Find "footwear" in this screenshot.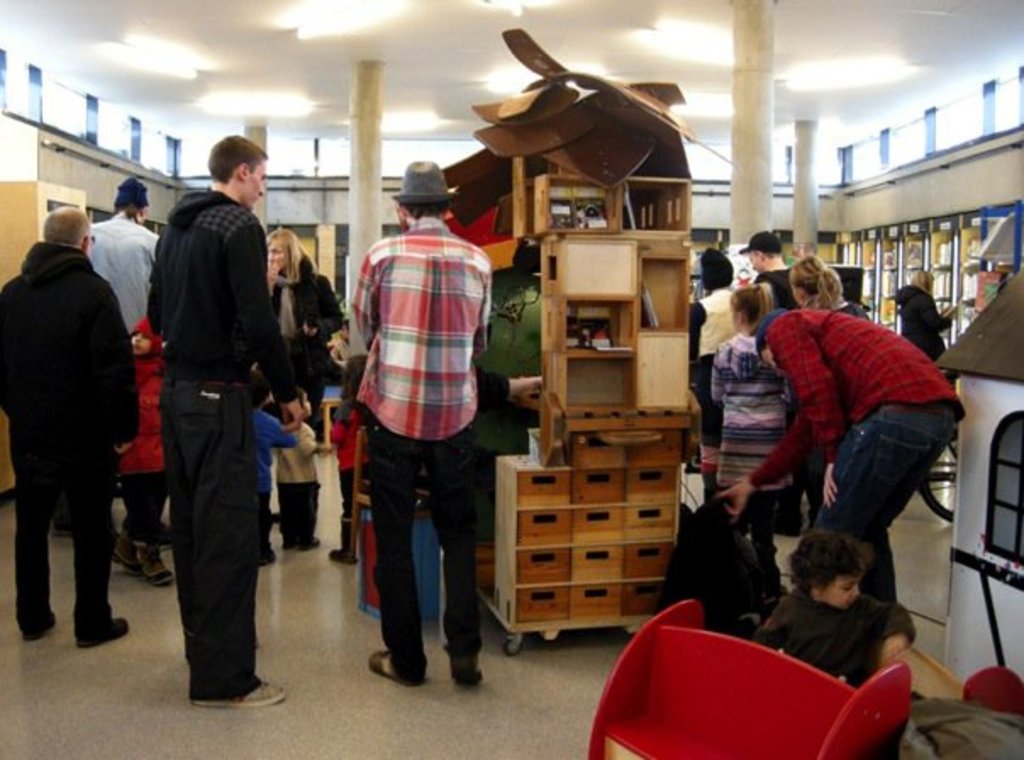
The bounding box for "footwear" is l=14, t=611, r=56, b=640.
